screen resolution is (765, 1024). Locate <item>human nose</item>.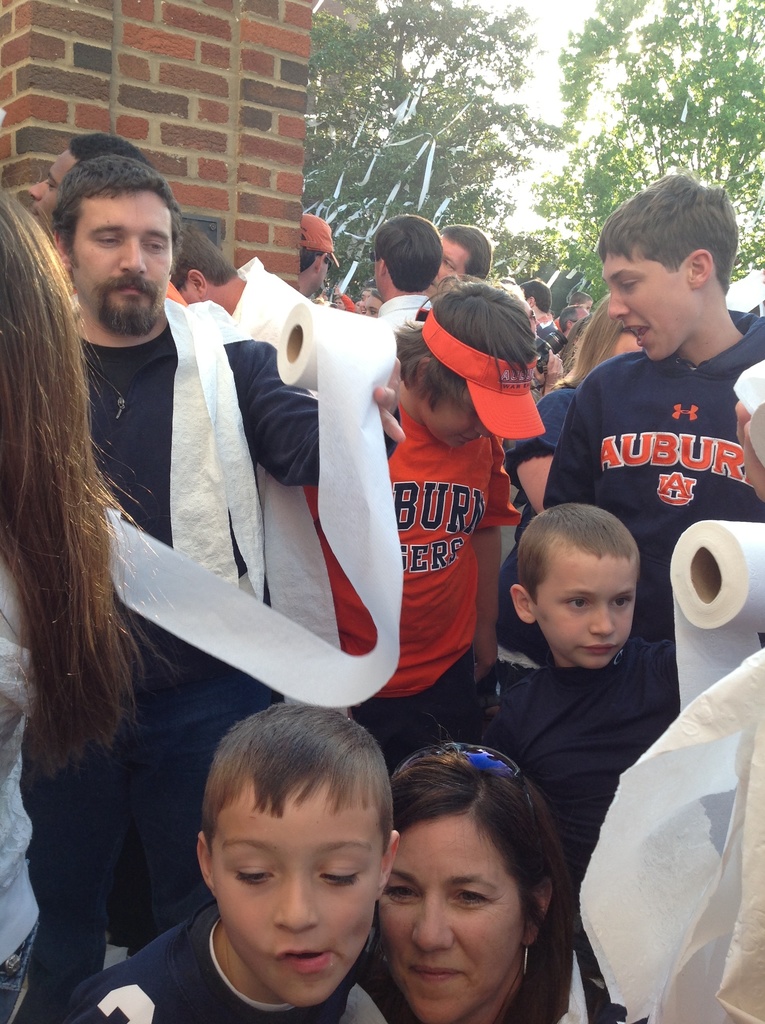
box(270, 868, 320, 932).
